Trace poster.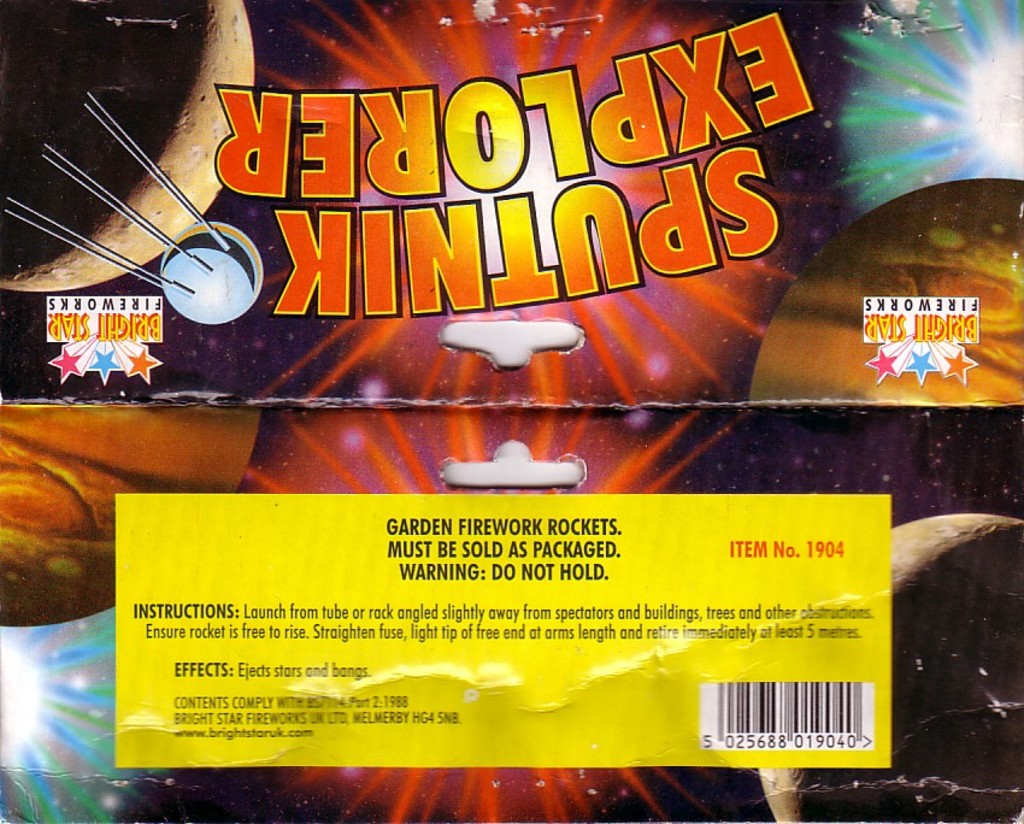
Traced to 0:0:1023:823.
